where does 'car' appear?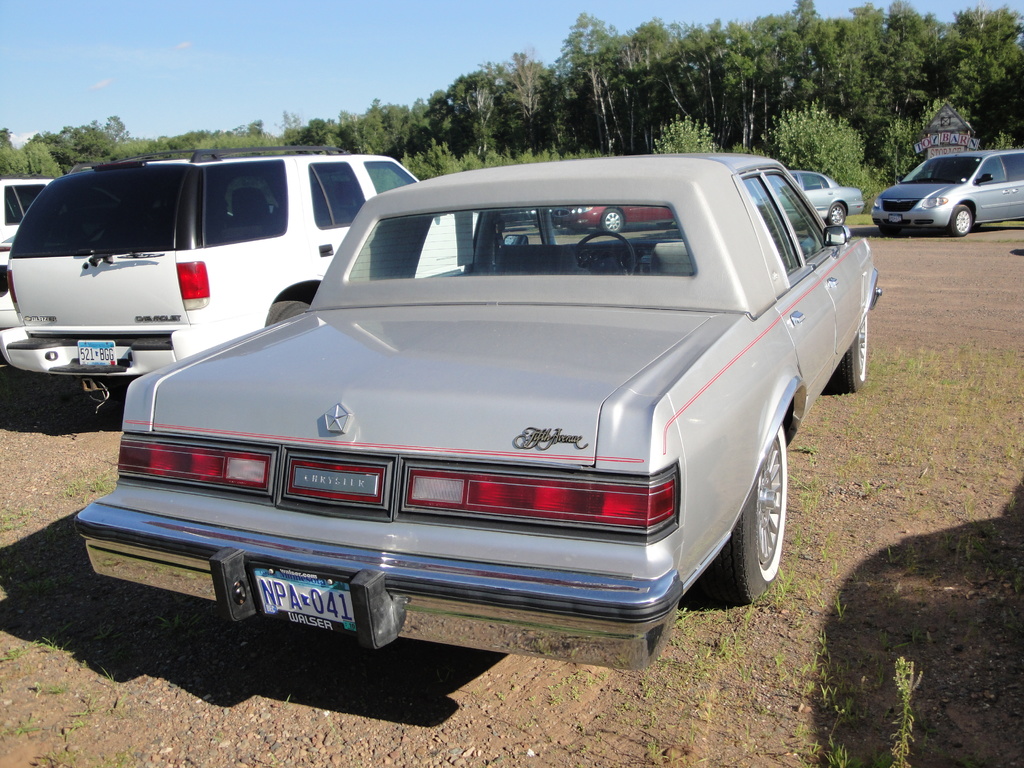
Appears at 867/146/1023/239.
